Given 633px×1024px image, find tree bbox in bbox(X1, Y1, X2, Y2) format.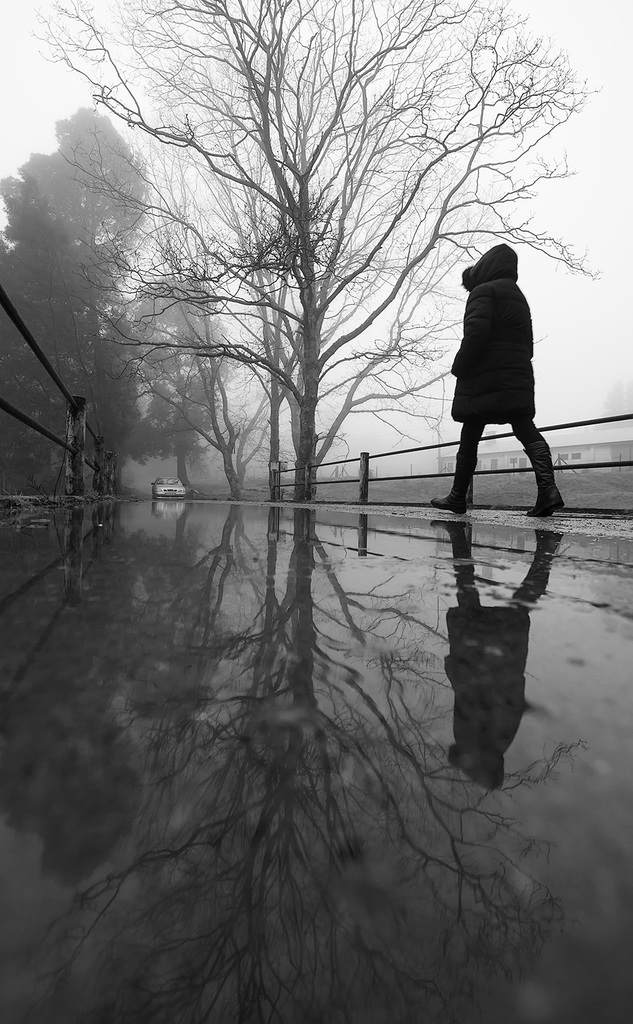
bbox(113, 0, 363, 509).
